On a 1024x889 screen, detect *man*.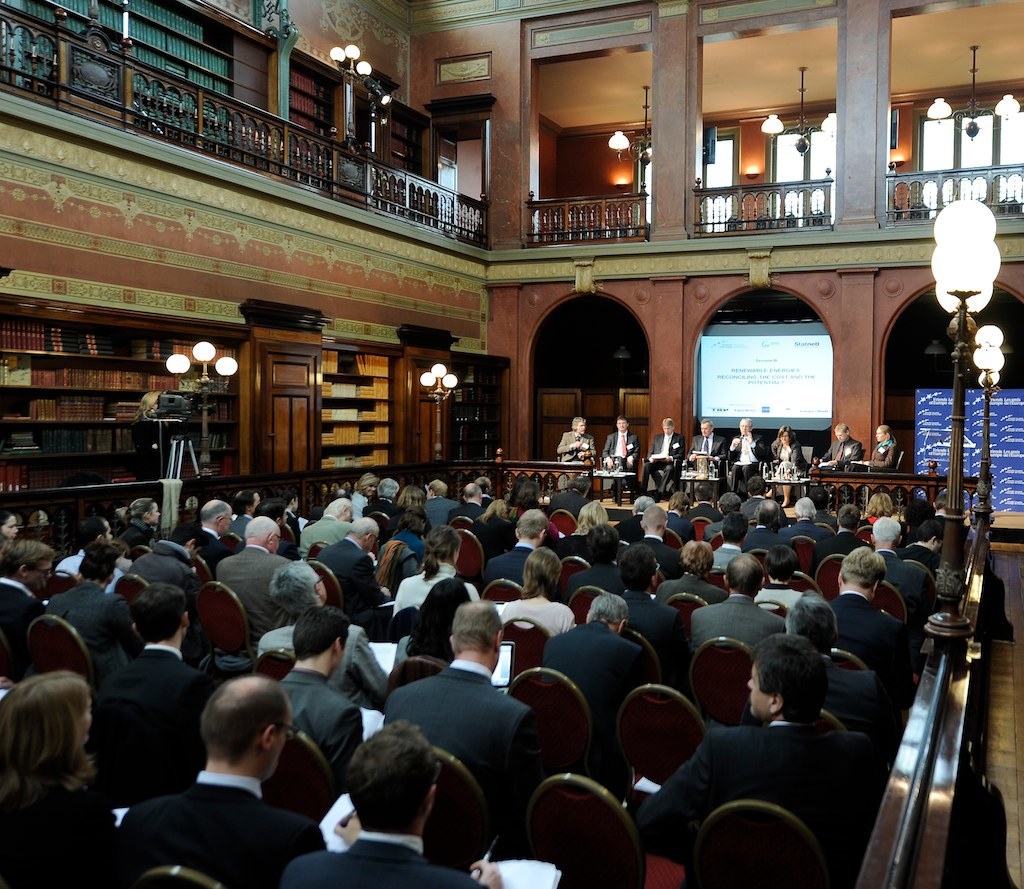
[left=447, top=483, right=495, bottom=521].
